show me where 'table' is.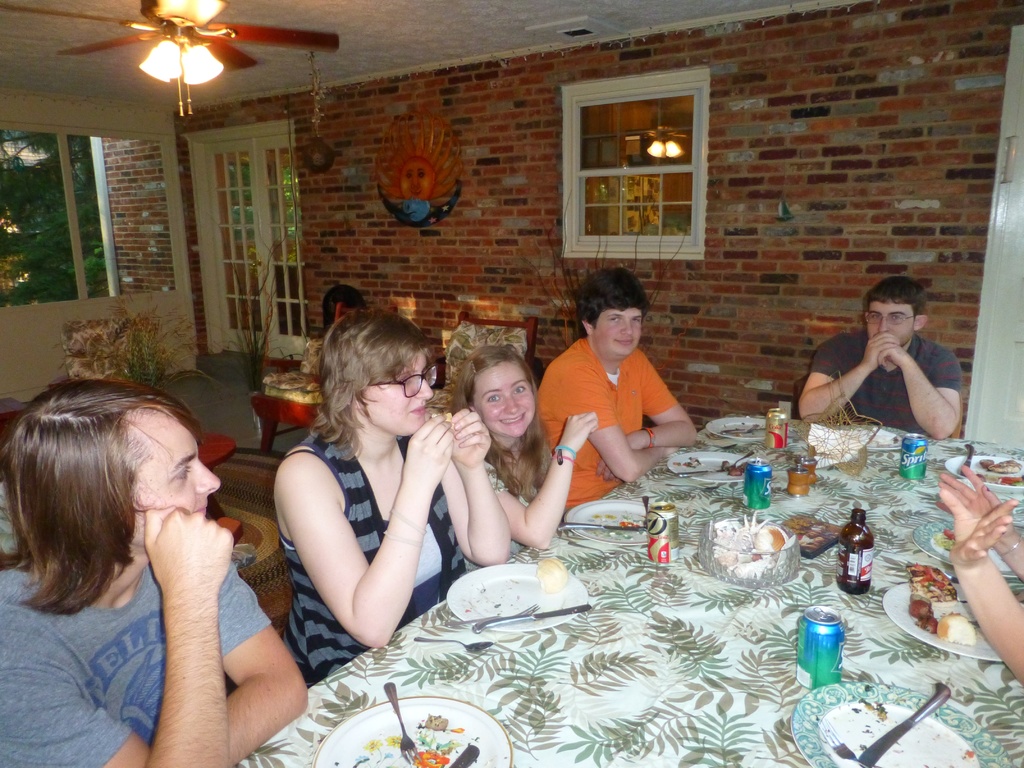
'table' is at Rect(282, 448, 994, 763).
